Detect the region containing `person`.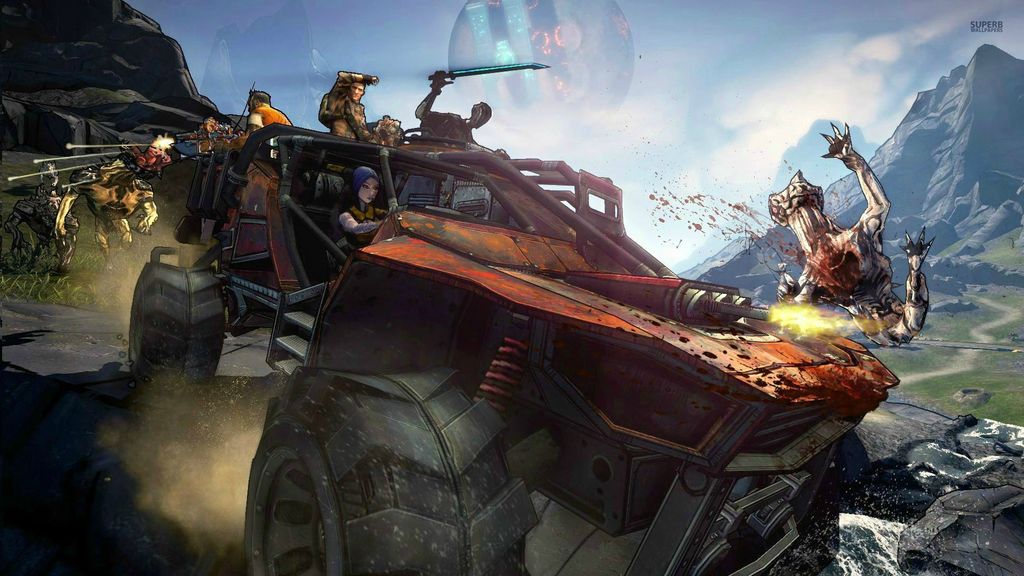
{"x1": 138, "y1": 130, "x2": 180, "y2": 176}.
